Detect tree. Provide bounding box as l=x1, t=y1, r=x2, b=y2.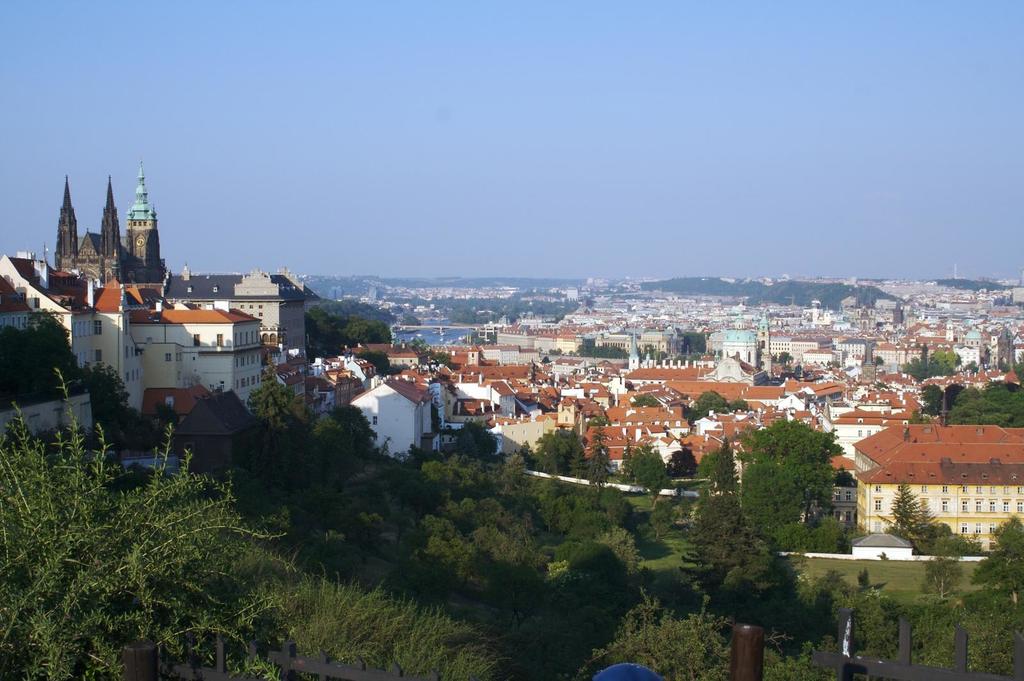
l=618, t=438, r=639, b=484.
